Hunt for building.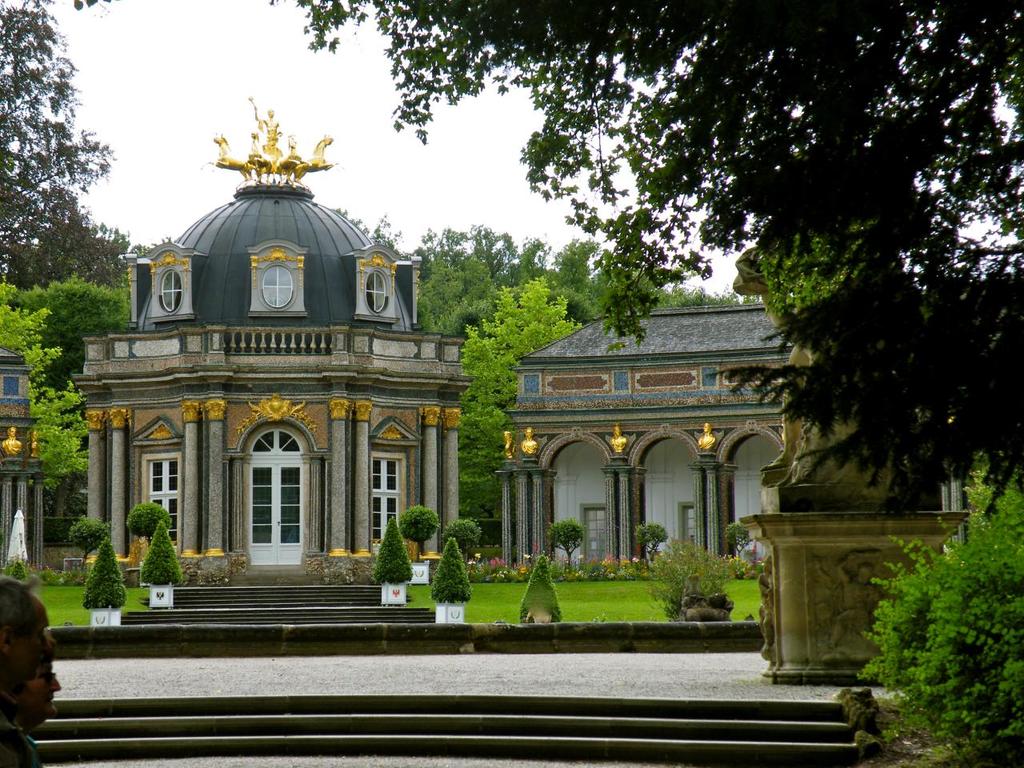
Hunted down at {"x1": 0, "y1": 343, "x2": 49, "y2": 570}.
